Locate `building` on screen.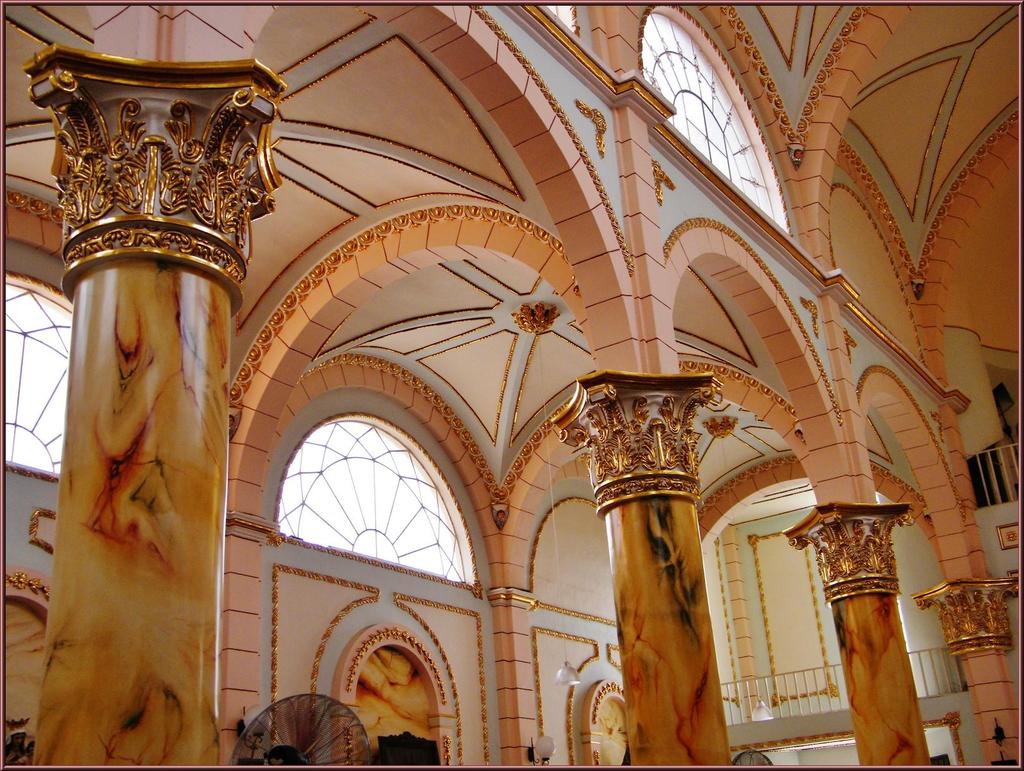
On screen at 0, 0, 1023, 770.
